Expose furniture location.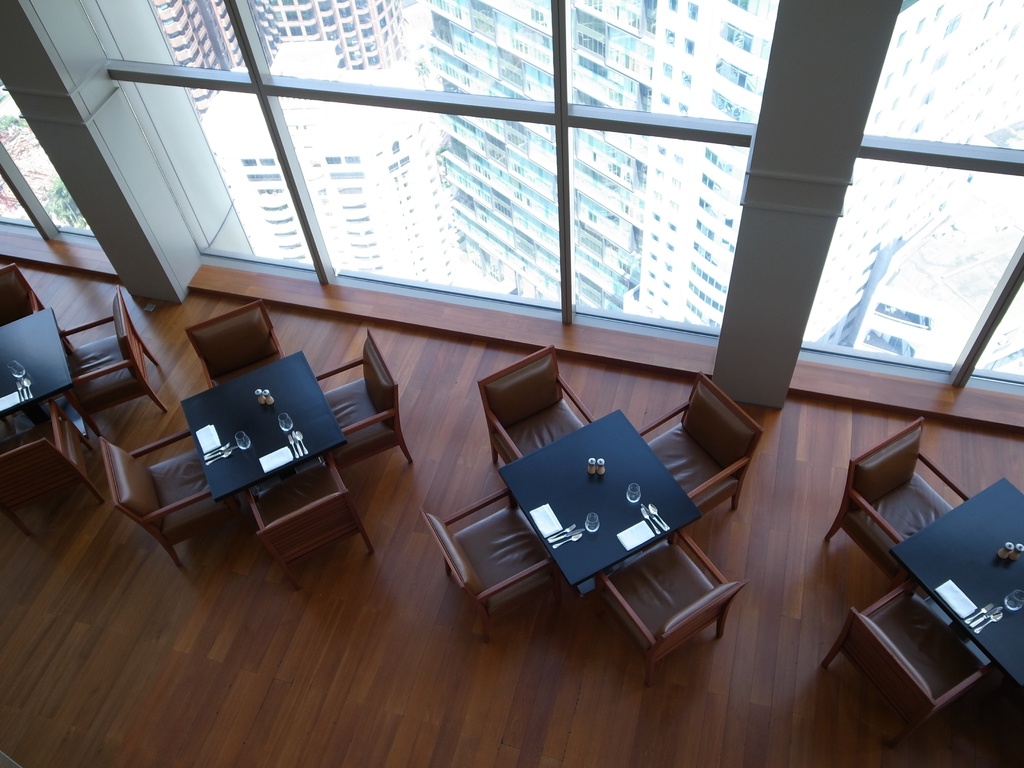
Exposed at box(65, 284, 170, 440).
